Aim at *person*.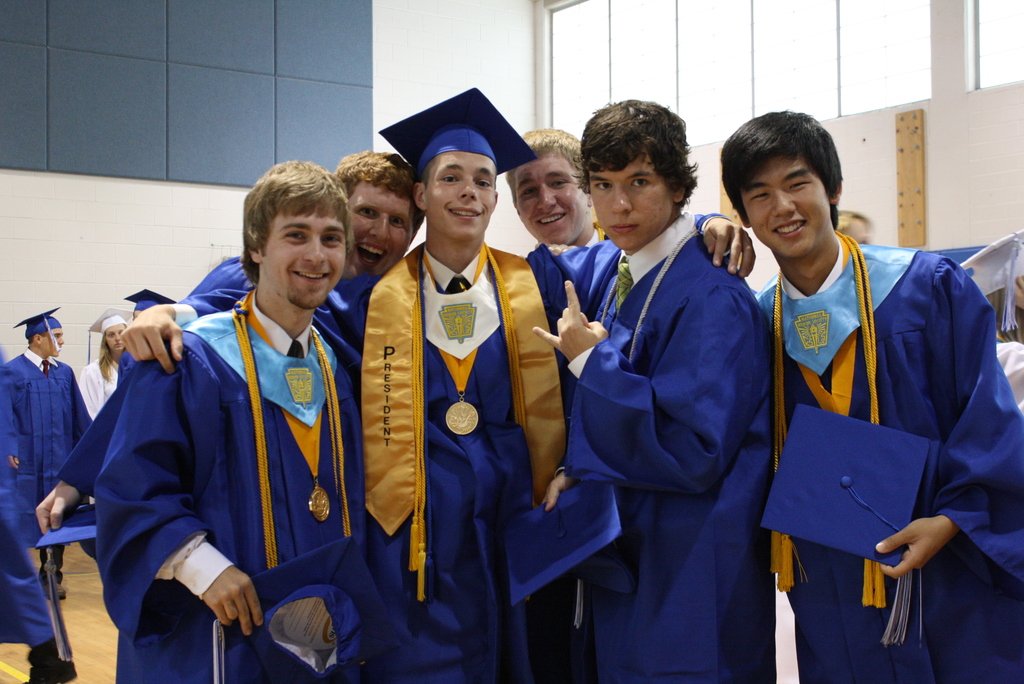
Aimed at select_region(36, 152, 426, 558).
